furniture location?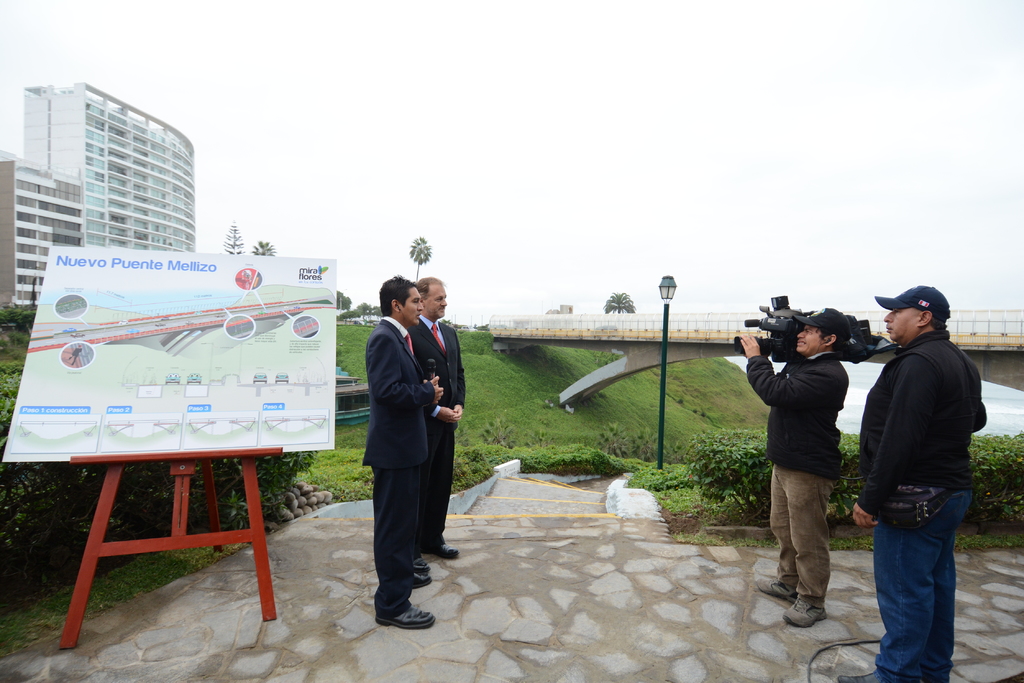
select_region(59, 447, 283, 646)
